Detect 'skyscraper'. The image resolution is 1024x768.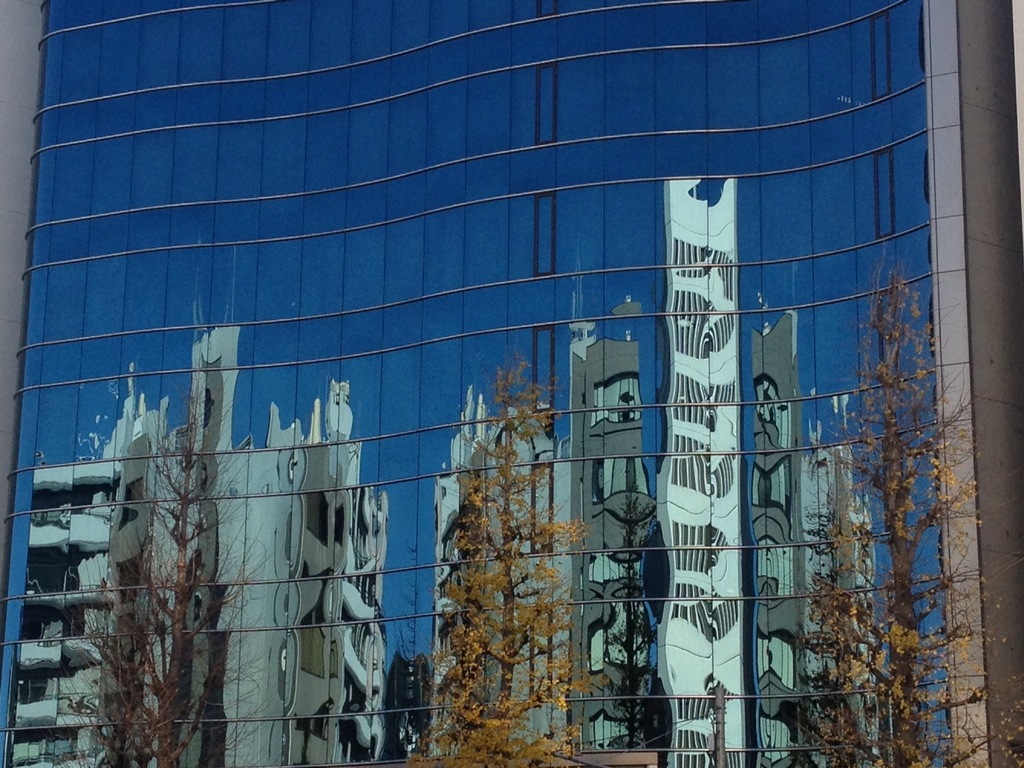
[left=0, top=0, right=1023, bottom=767].
